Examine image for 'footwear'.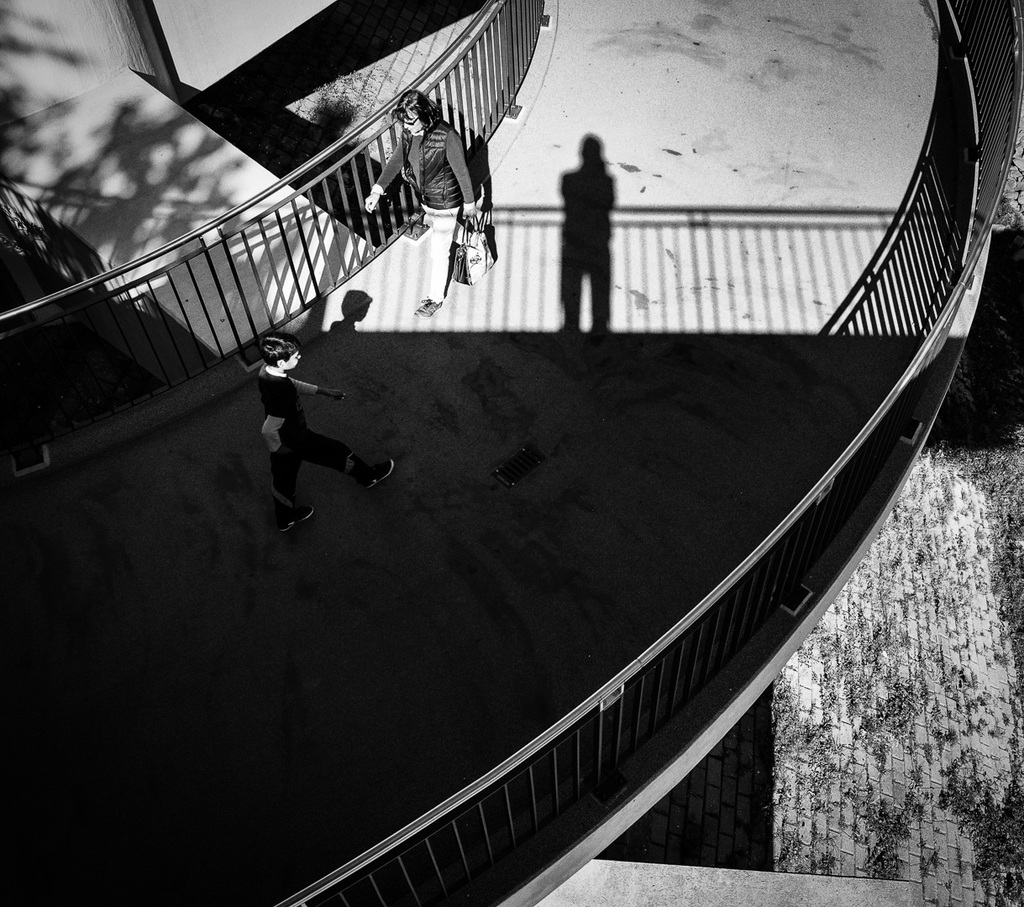
Examination result: 360 459 398 488.
